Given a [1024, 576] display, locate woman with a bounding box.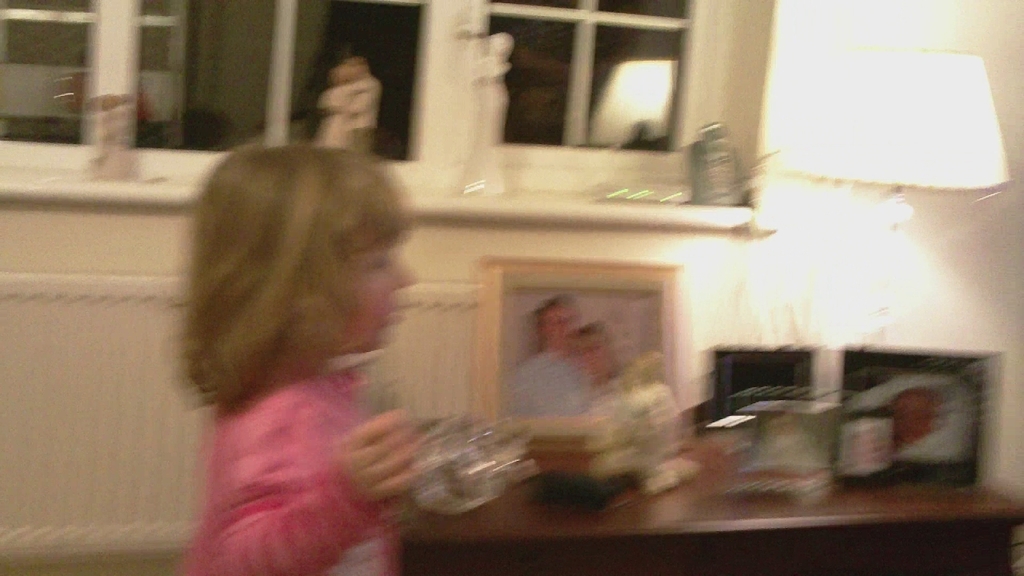
Located: select_region(574, 318, 640, 398).
